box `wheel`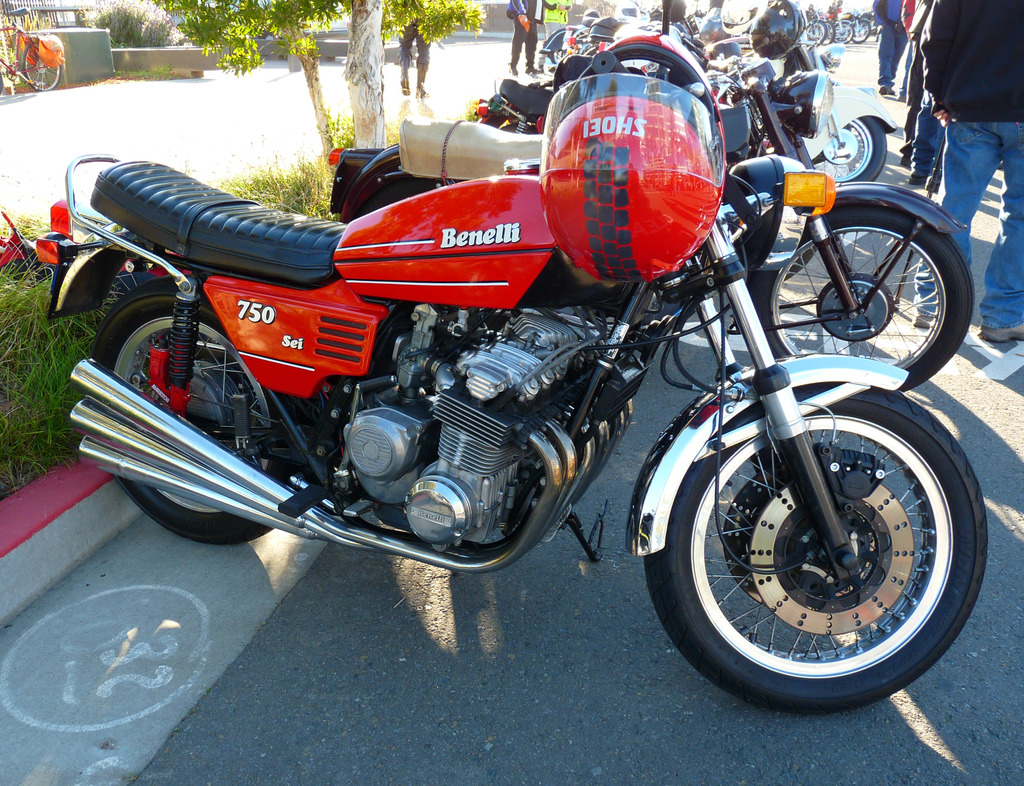
(746, 200, 975, 392)
